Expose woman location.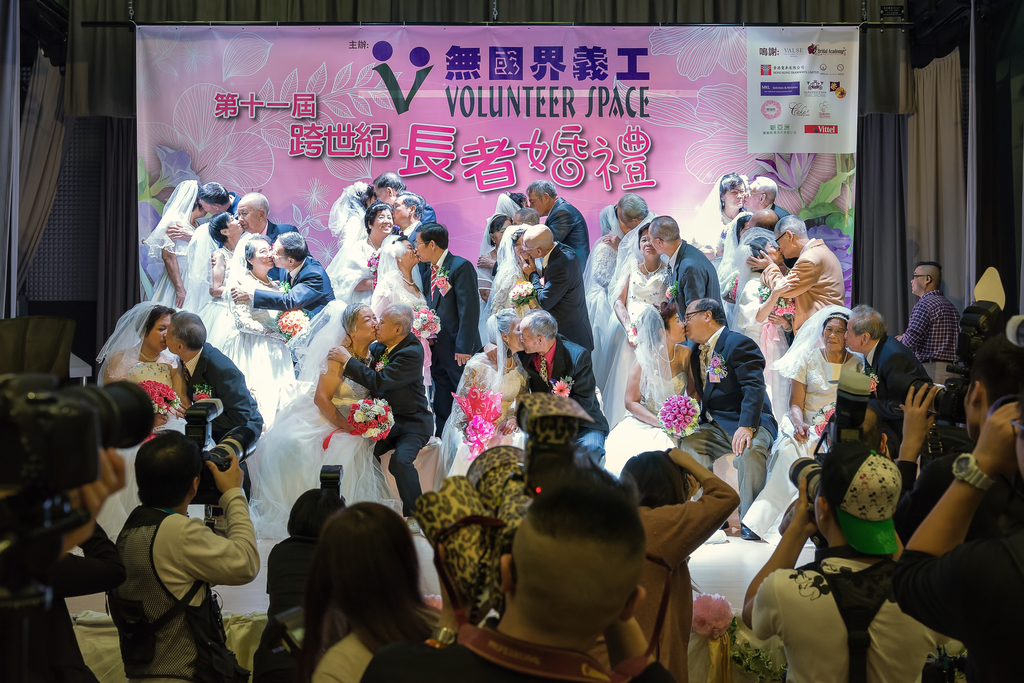
Exposed at bbox=[488, 225, 529, 310].
